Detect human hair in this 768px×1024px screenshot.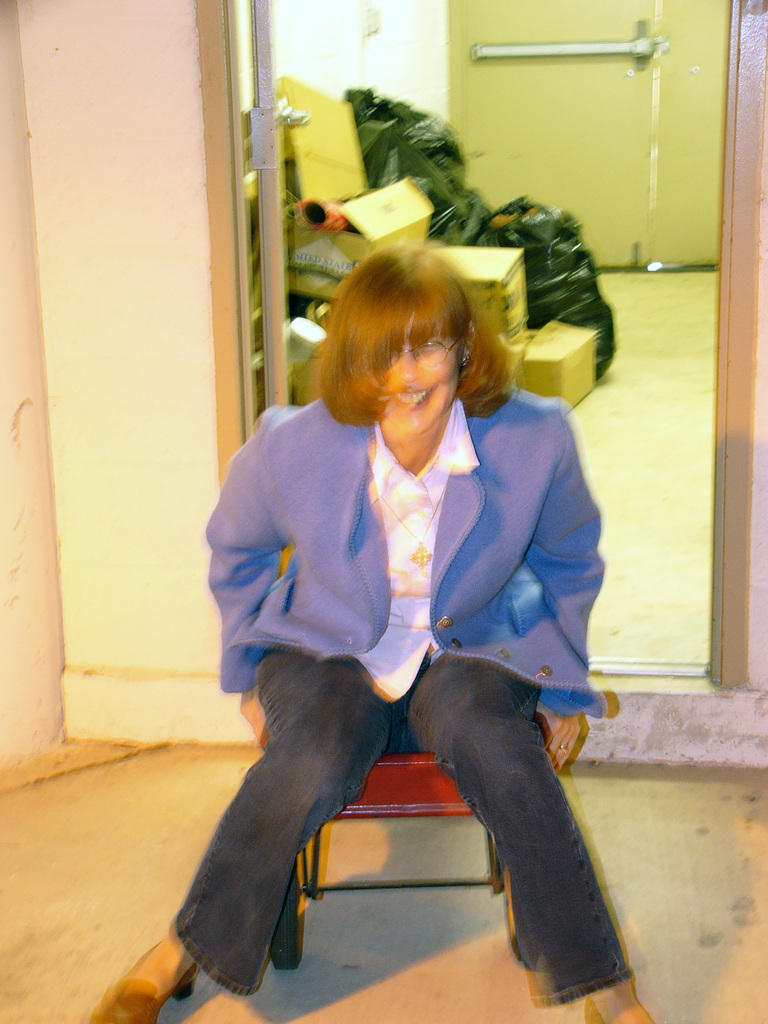
Detection: bbox=[318, 235, 500, 431].
